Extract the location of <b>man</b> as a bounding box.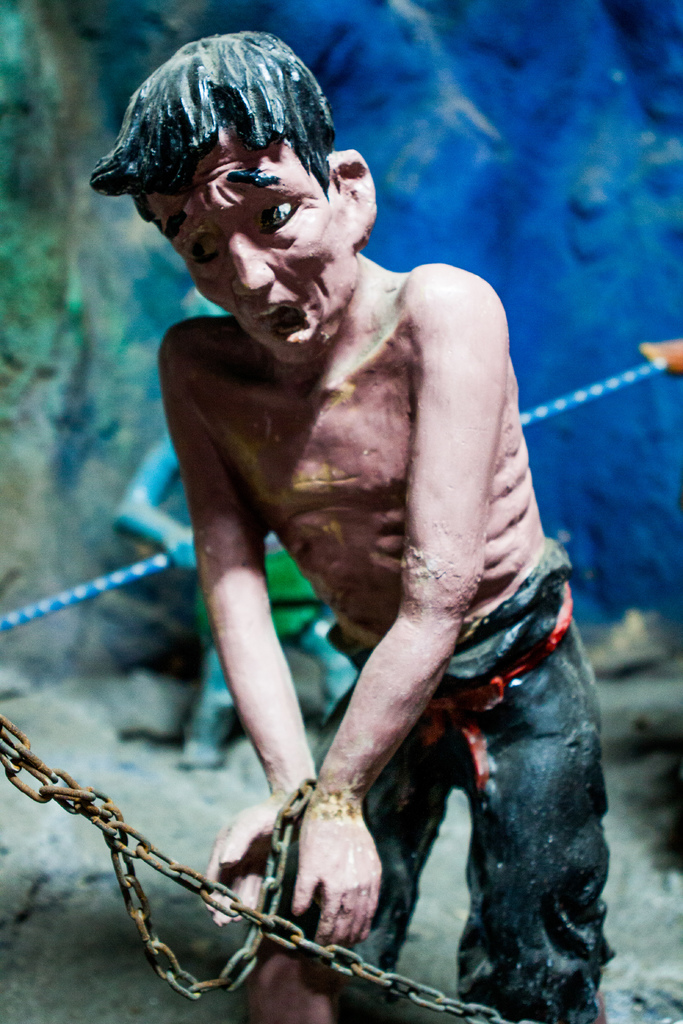
(x1=90, y1=29, x2=616, y2=1023).
